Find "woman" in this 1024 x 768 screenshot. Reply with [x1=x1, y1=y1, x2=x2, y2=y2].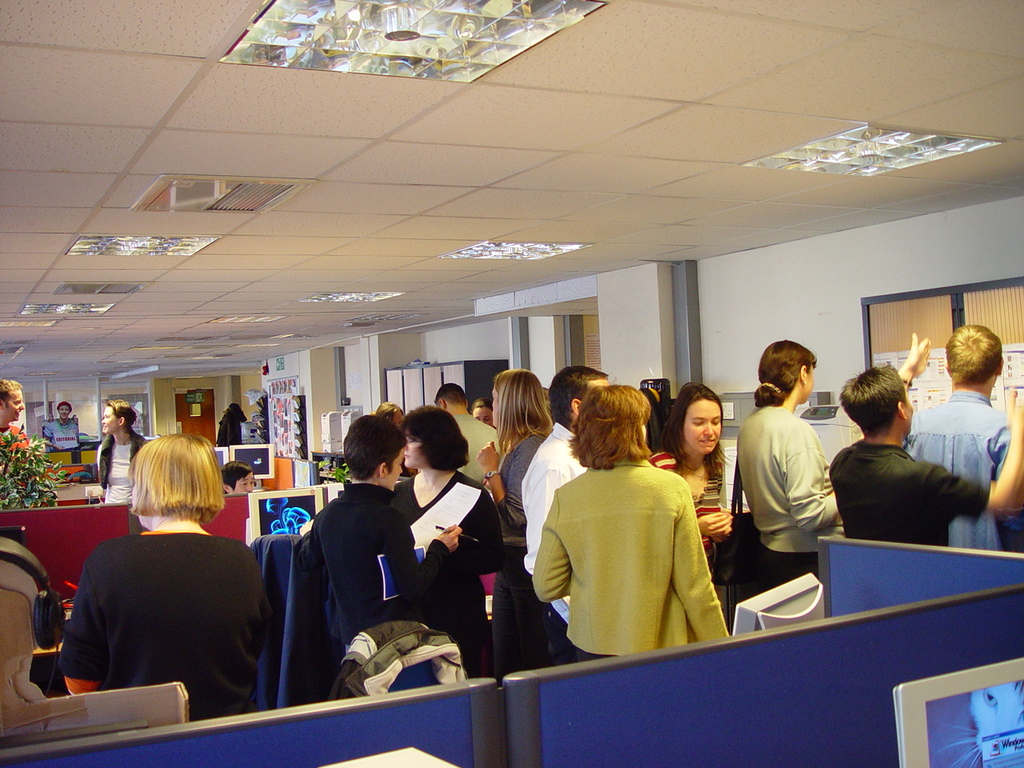
[x1=647, y1=376, x2=745, y2=568].
